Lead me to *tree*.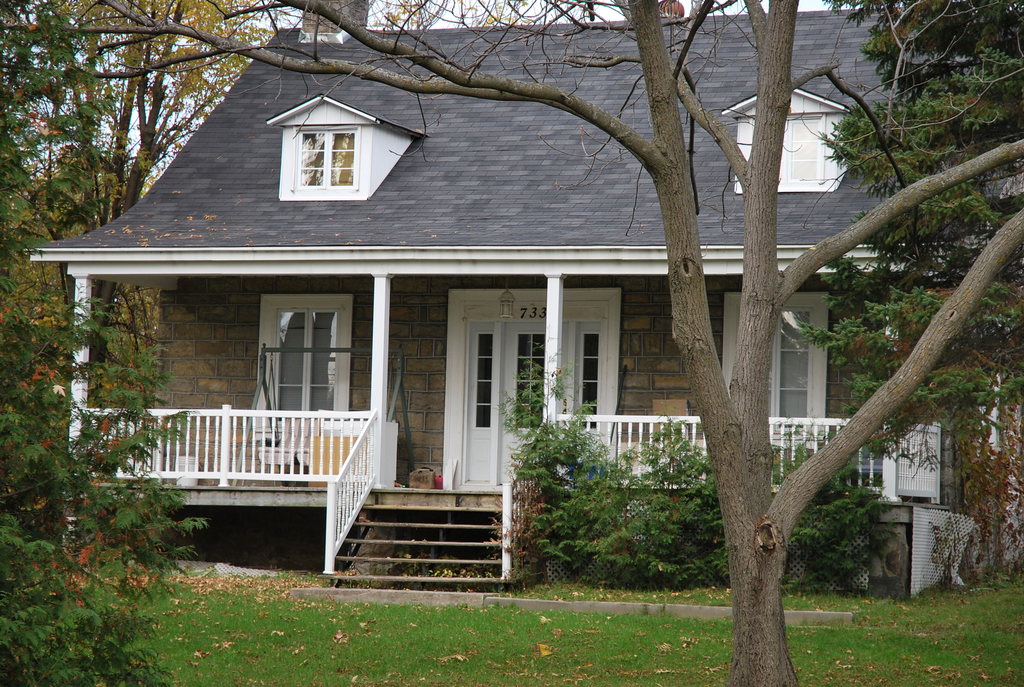
Lead to 0, 0, 319, 423.
